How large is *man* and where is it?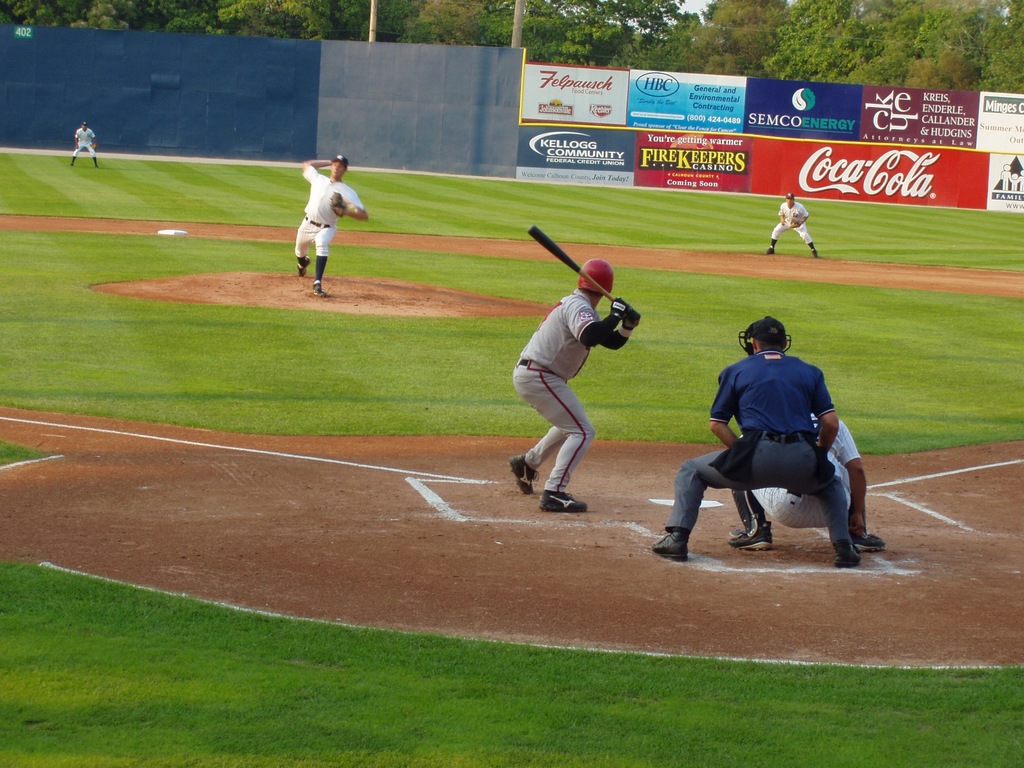
Bounding box: l=65, t=118, r=99, b=168.
